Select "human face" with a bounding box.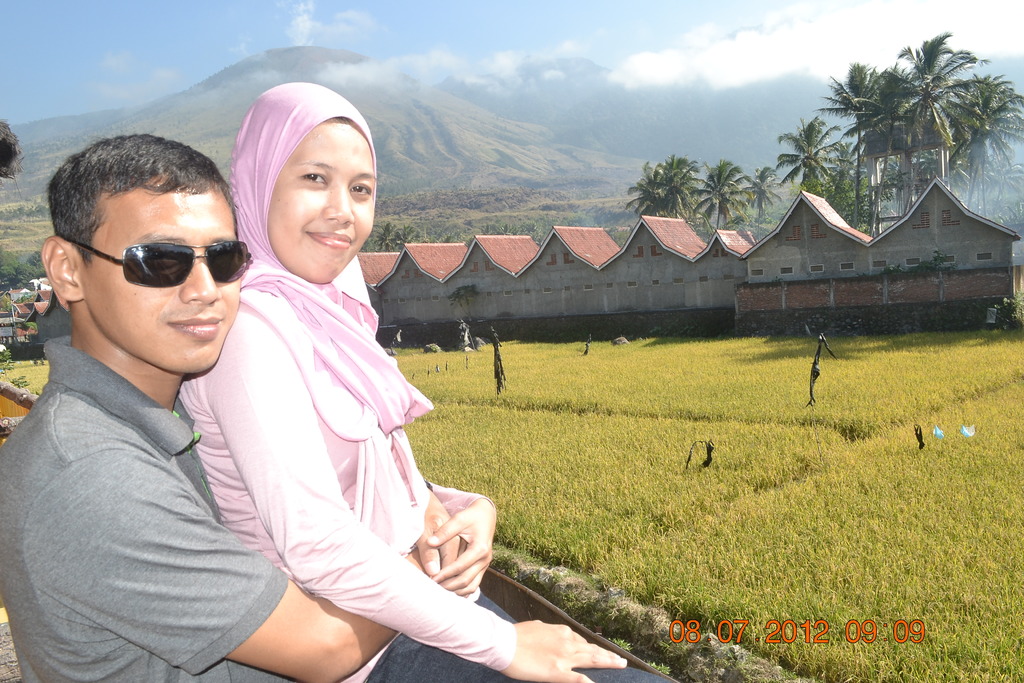
Rect(262, 124, 372, 277).
